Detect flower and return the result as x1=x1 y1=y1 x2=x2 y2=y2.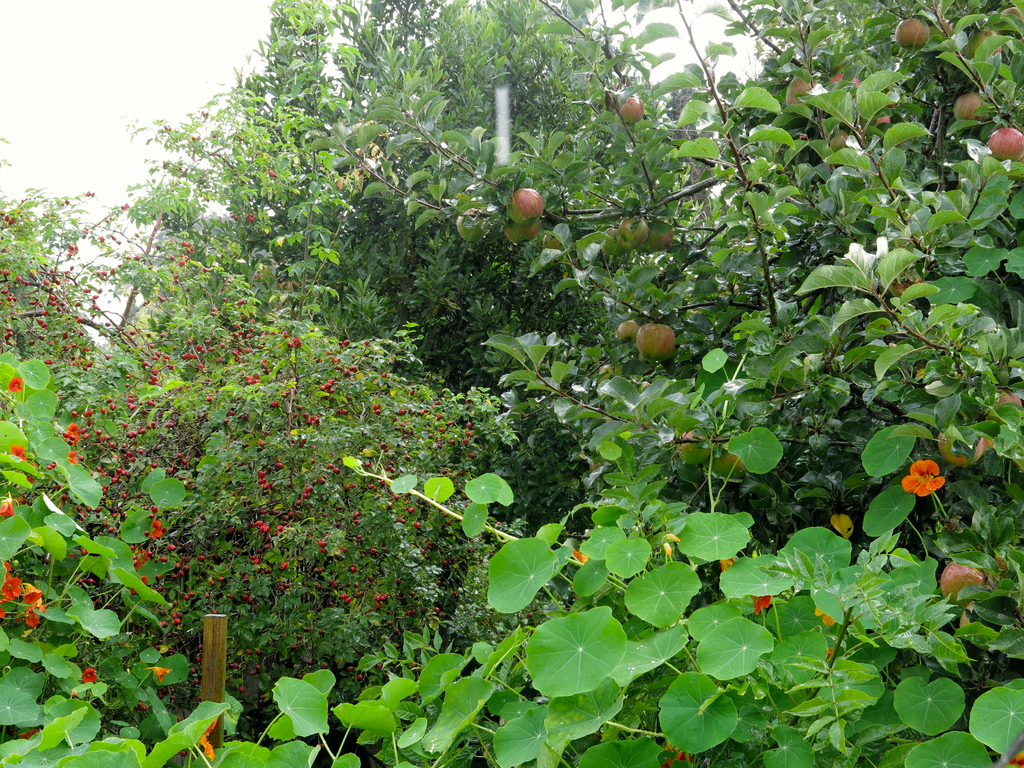
x1=662 y1=541 x2=673 y2=556.
